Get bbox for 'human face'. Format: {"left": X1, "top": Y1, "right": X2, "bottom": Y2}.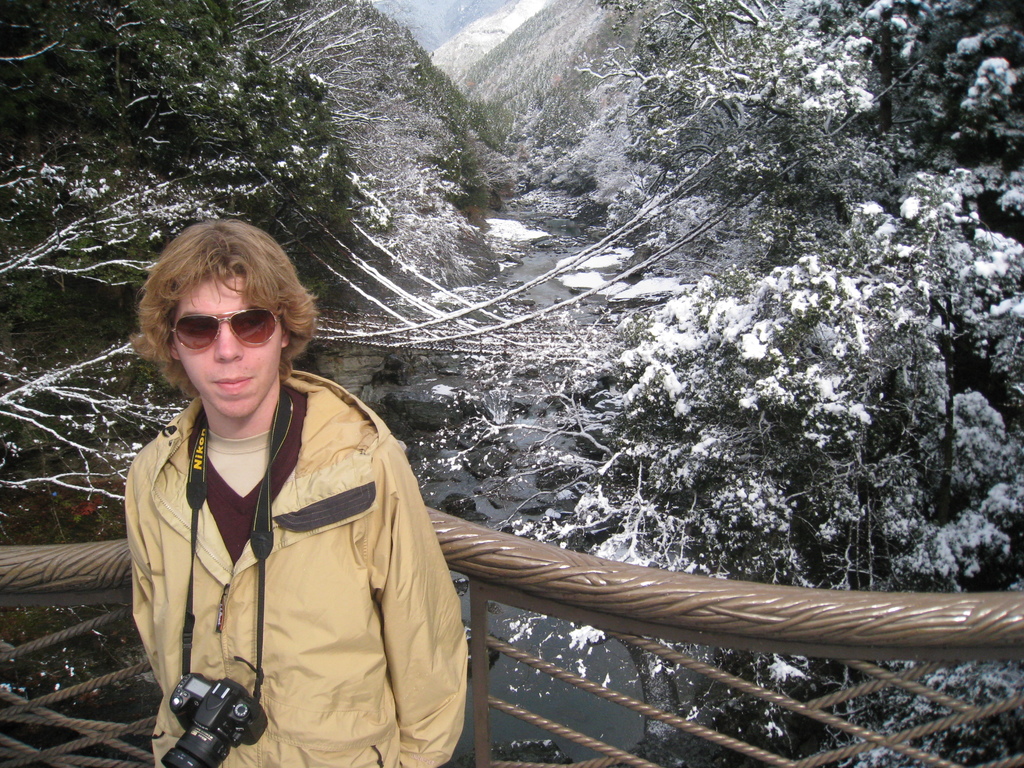
{"left": 172, "top": 275, "right": 282, "bottom": 414}.
